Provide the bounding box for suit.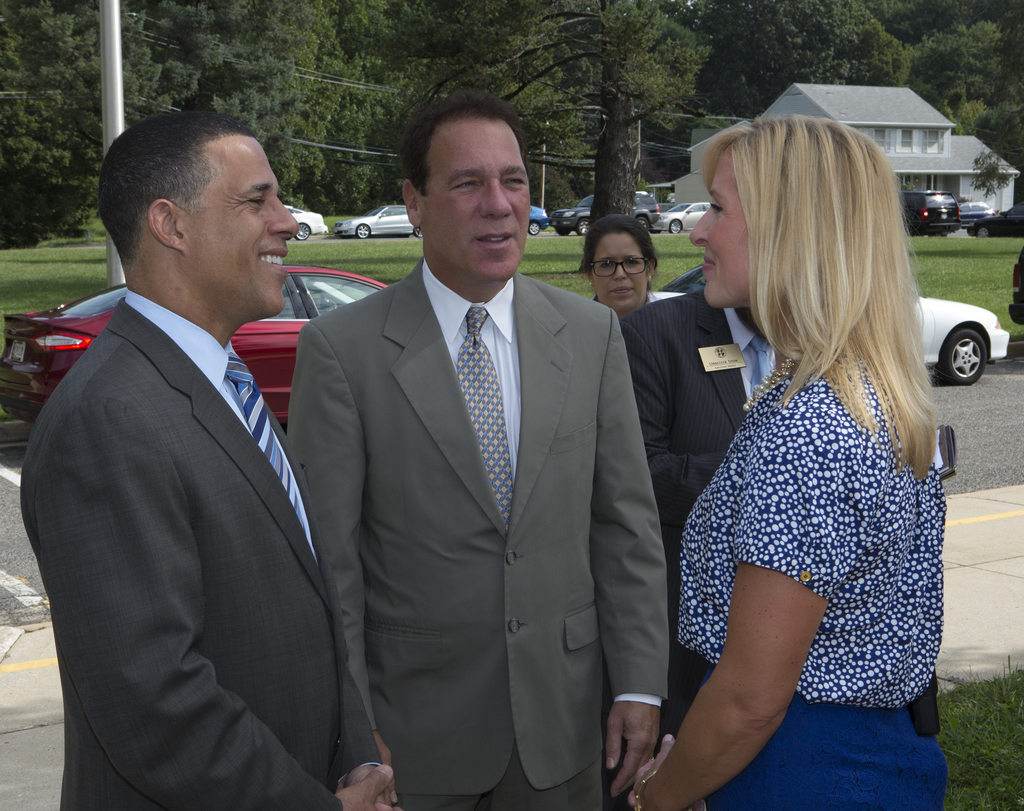
602,291,775,808.
